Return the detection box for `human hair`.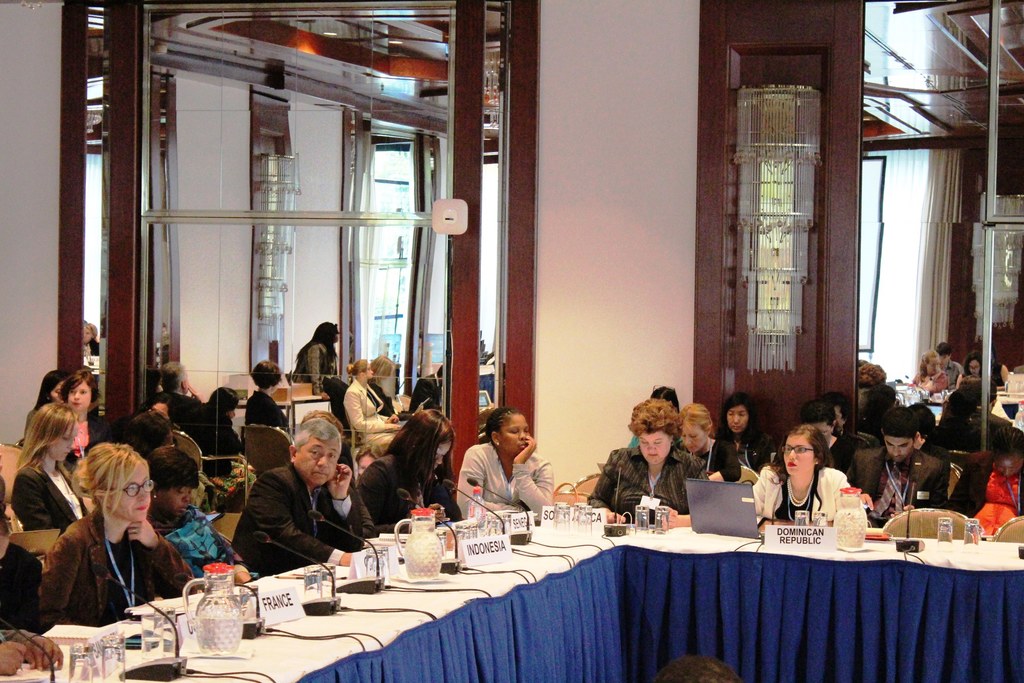
box(292, 417, 344, 452).
